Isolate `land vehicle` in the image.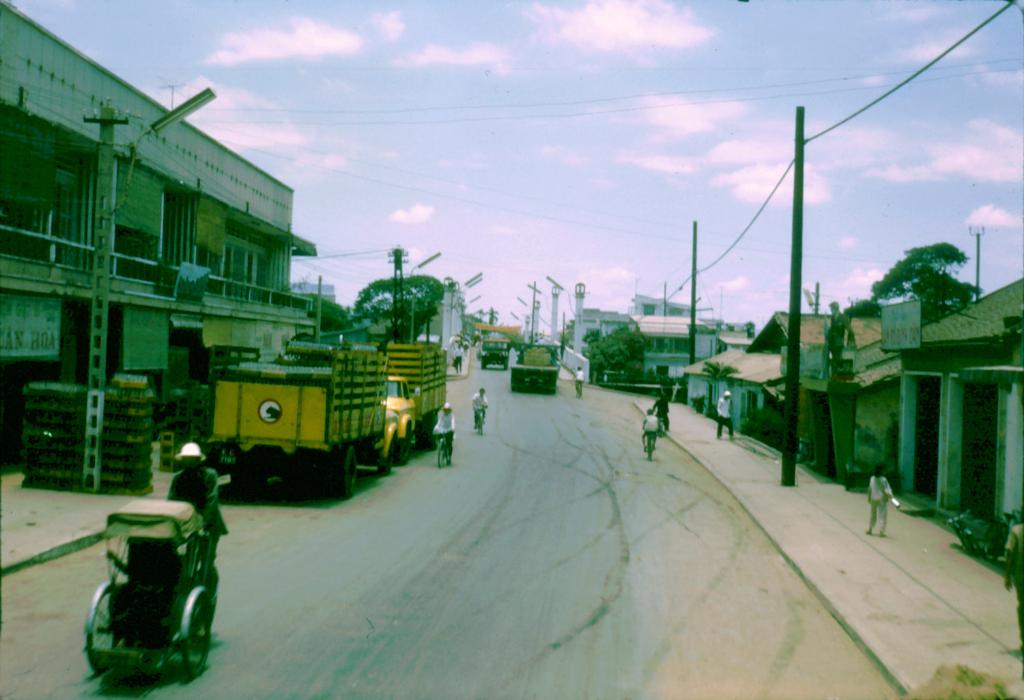
Isolated region: x1=437, y1=430, x2=451, y2=465.
